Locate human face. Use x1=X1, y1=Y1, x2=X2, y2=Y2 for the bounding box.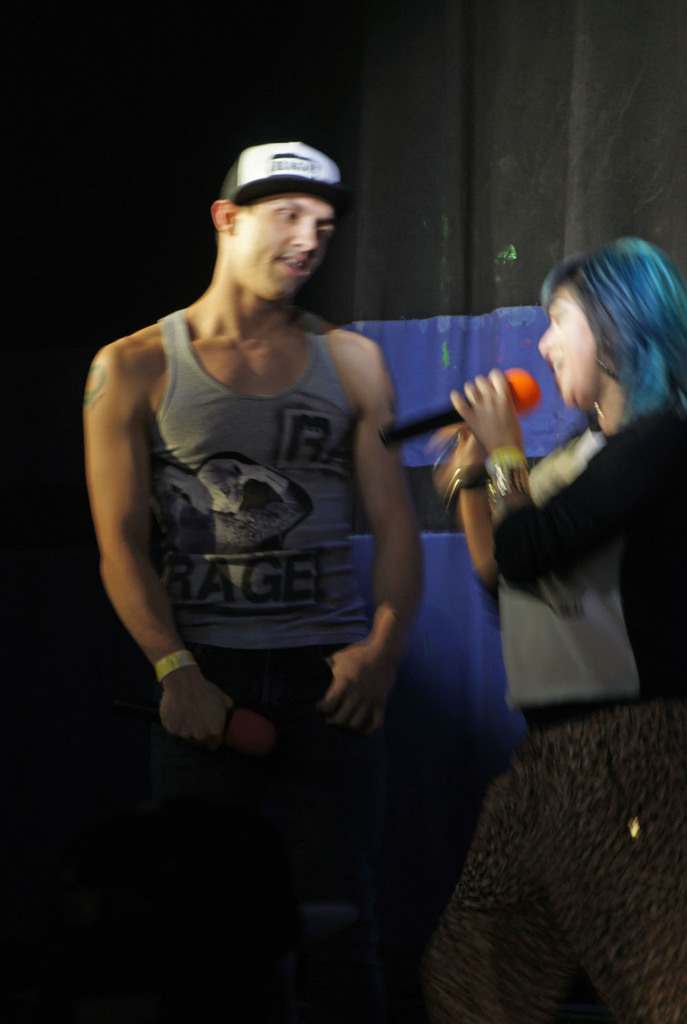
x1=539, y1=276, x2=605, y2=410.
